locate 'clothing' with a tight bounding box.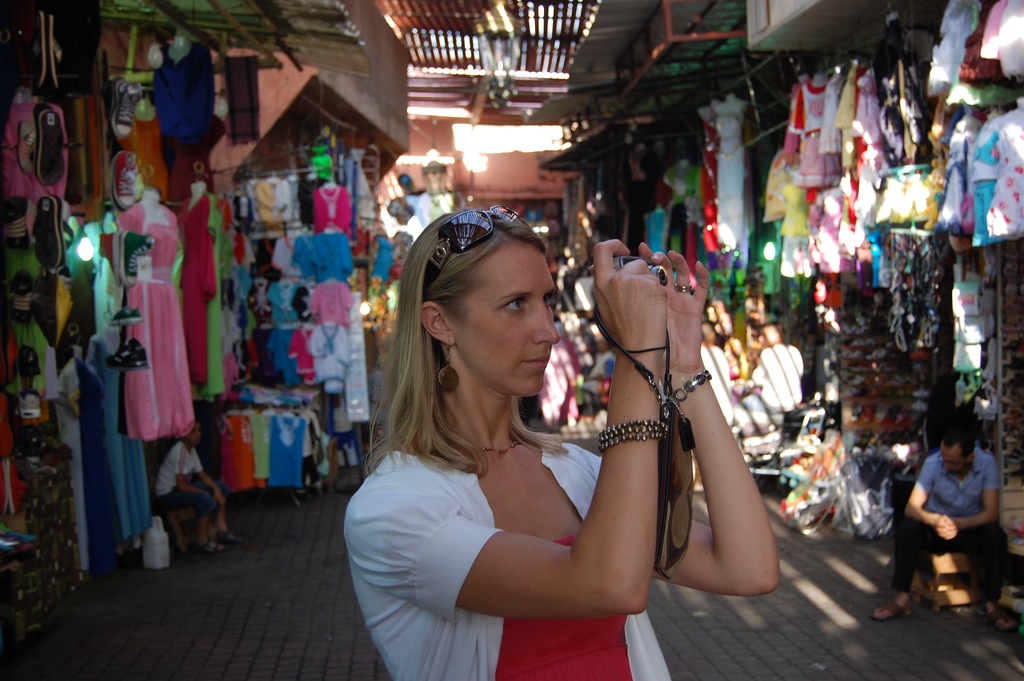
[965, 123, 1000, 240].
